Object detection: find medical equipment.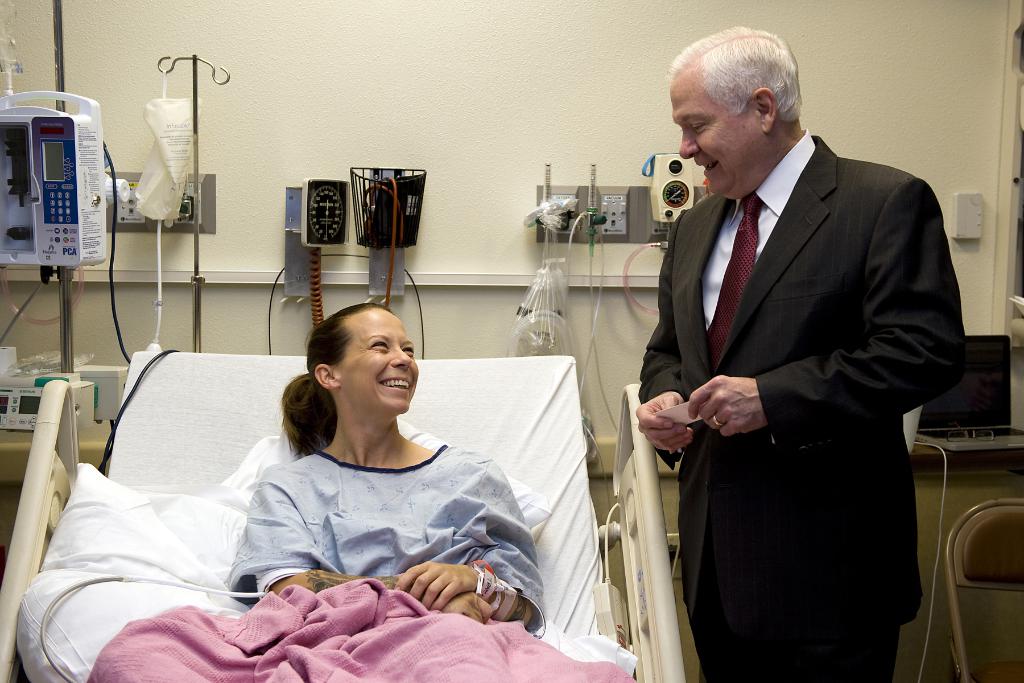
locate(0, 351, 682, 682).
